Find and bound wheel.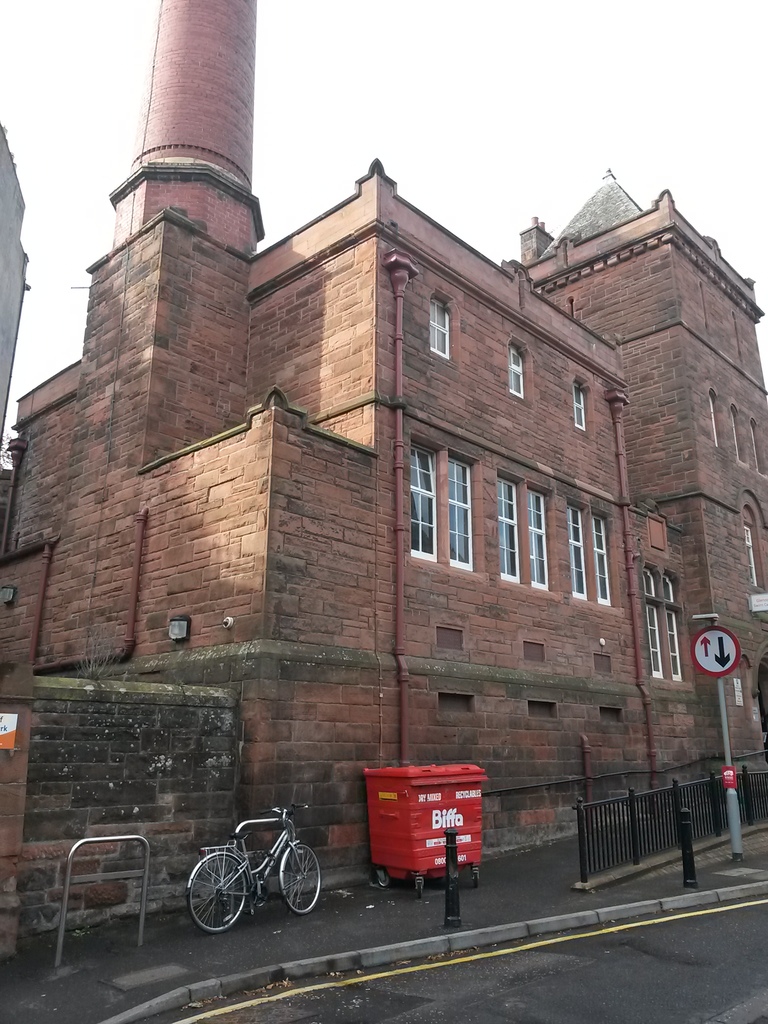
Bound: bbox=[284, 844, 323, 912].
